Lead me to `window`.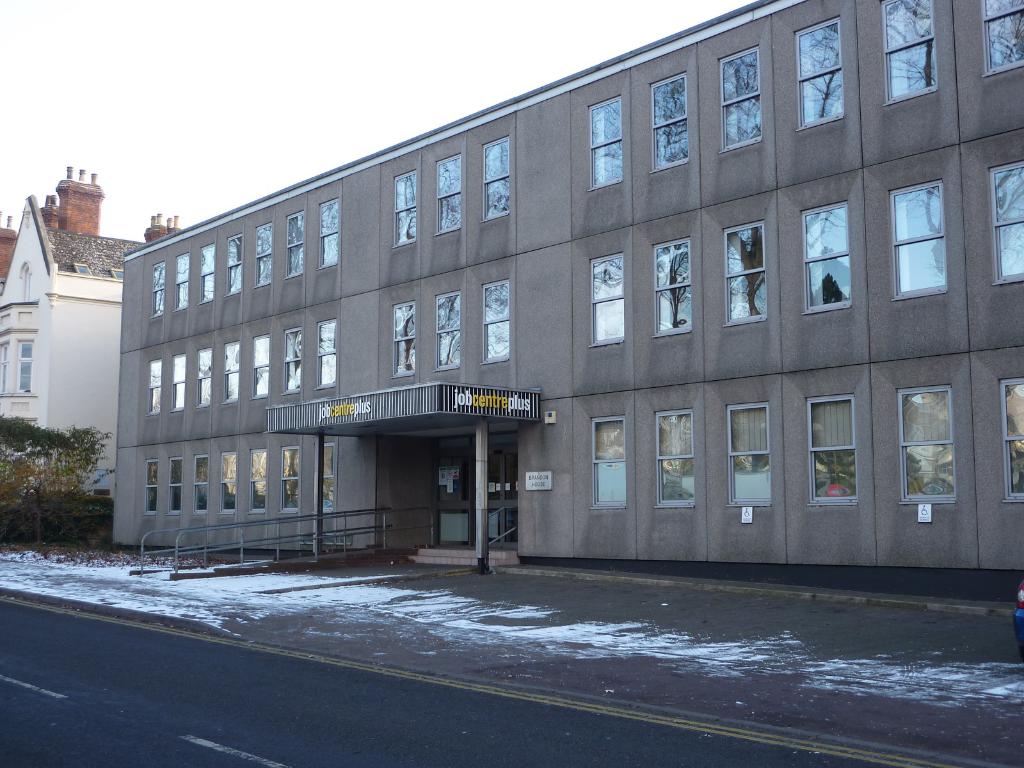
Lead to 650:234:694:335.
